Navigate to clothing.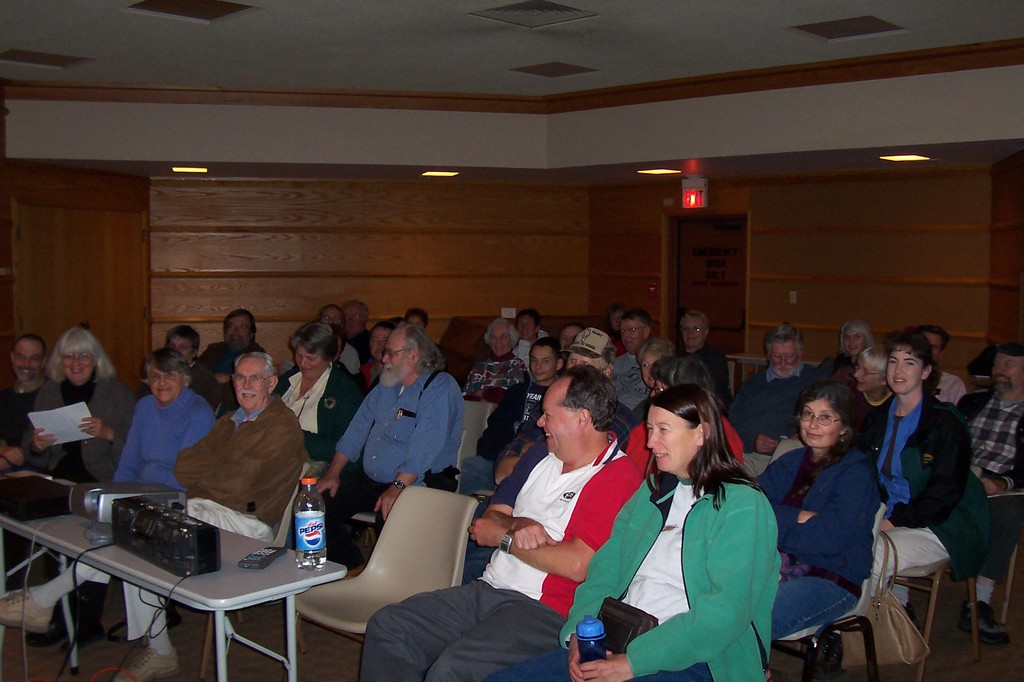
Navigation target: 478 375 571 476.
